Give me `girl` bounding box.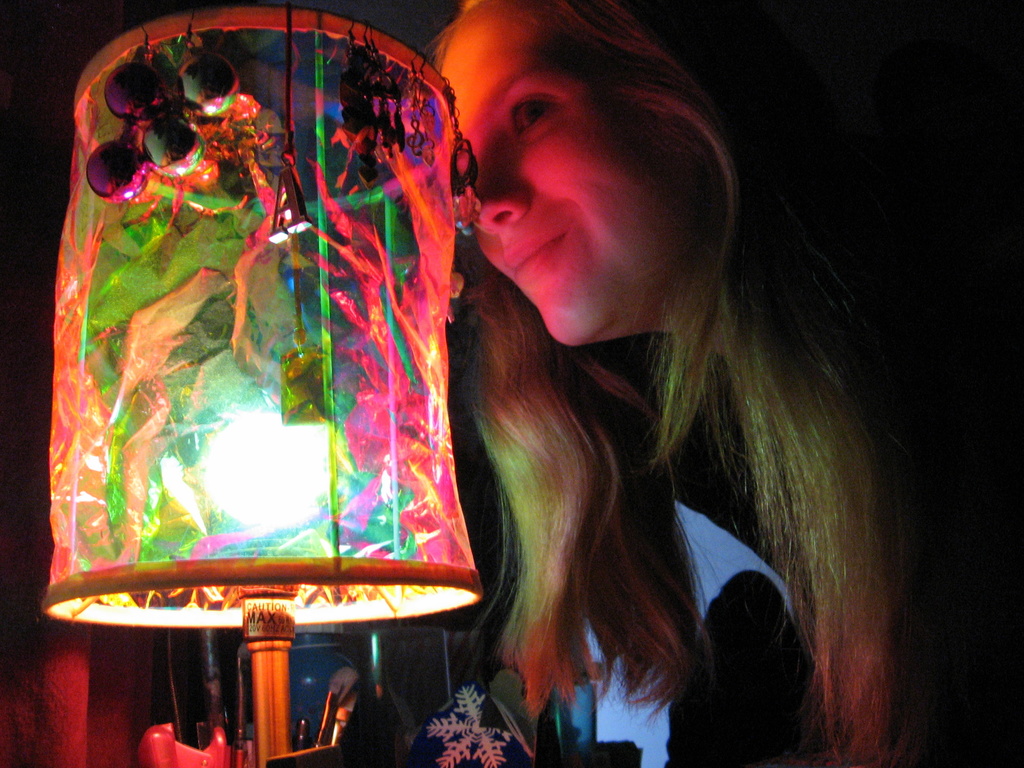
bbox=[419, 3, 1023, 767].
